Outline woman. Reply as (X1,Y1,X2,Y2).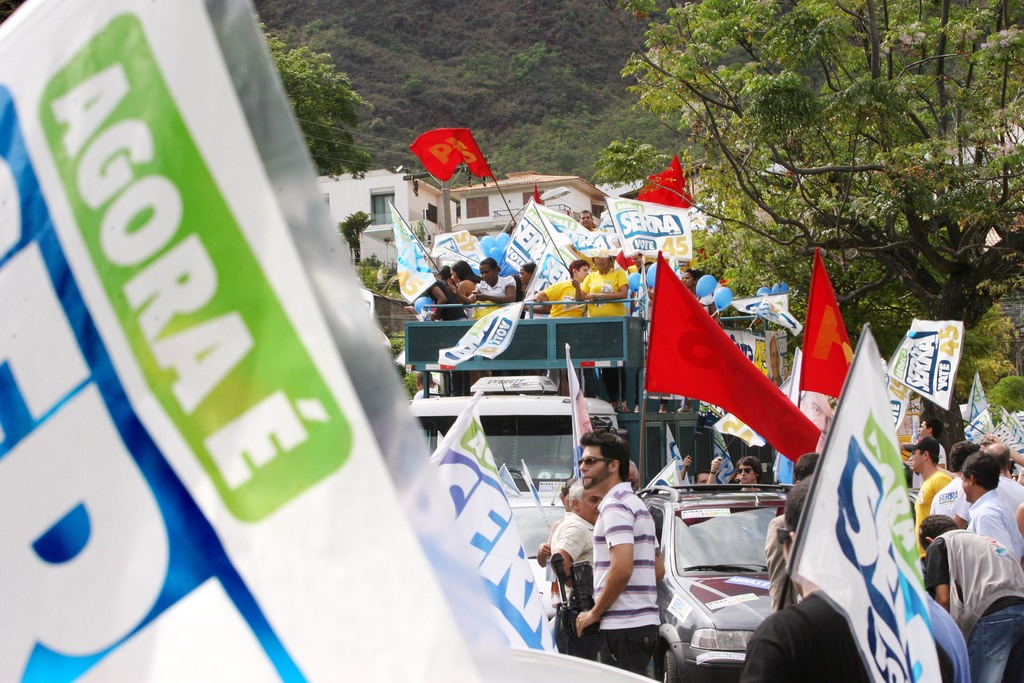
(536,477,582,570).
